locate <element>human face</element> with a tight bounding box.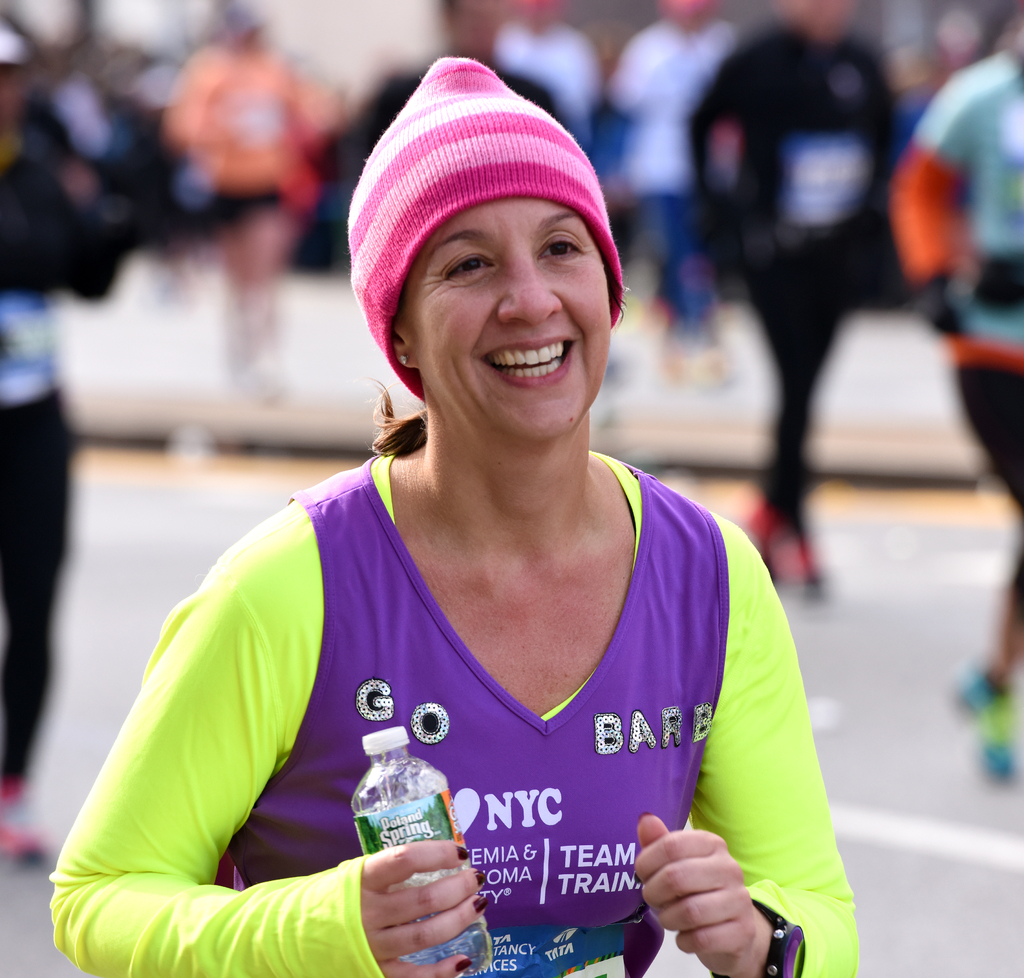
detection(803, 0, 853, 40).
